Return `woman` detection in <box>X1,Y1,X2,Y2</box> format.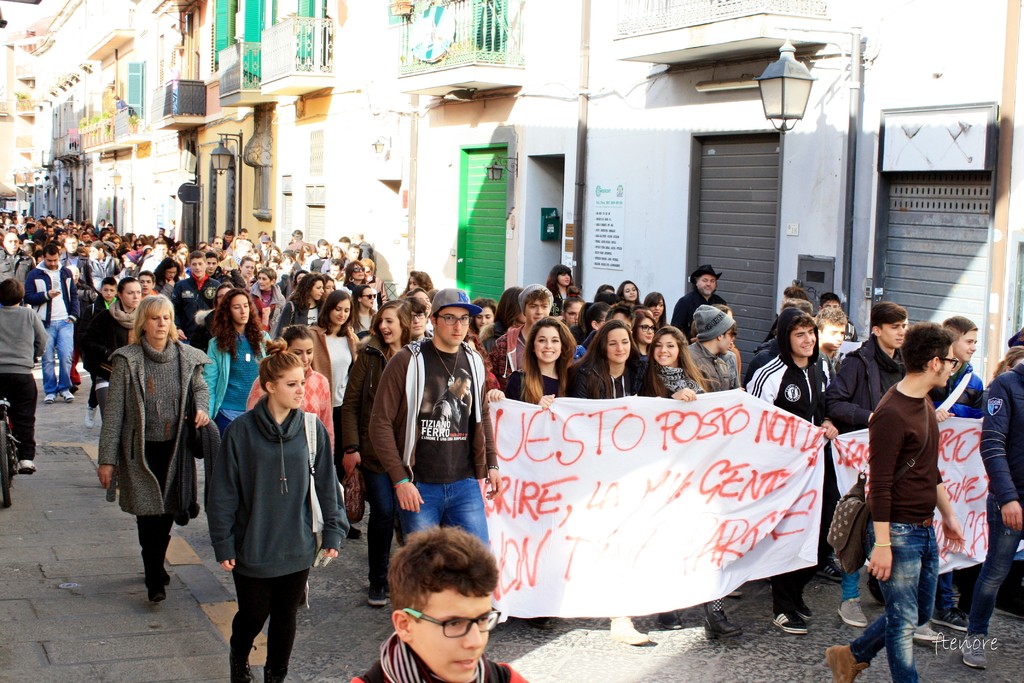
<box>345,282,378,349</box>.
